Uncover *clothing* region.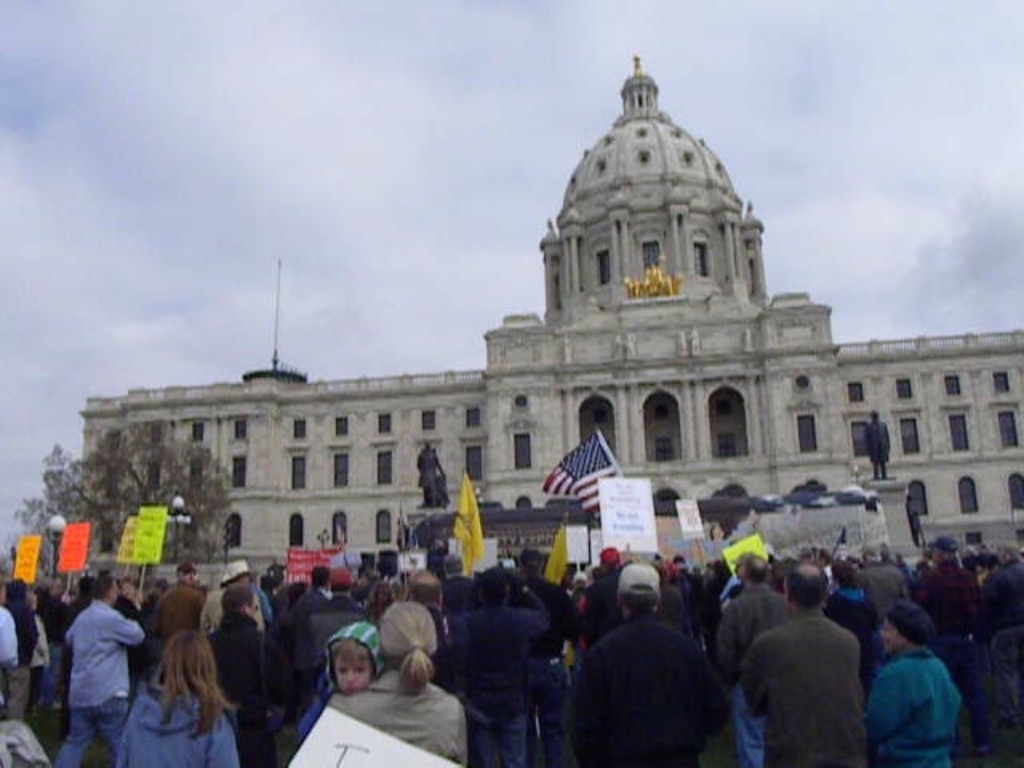
Uncovered: {"left": 325, "top": 664, "right": 461, "bottom": 766}.
